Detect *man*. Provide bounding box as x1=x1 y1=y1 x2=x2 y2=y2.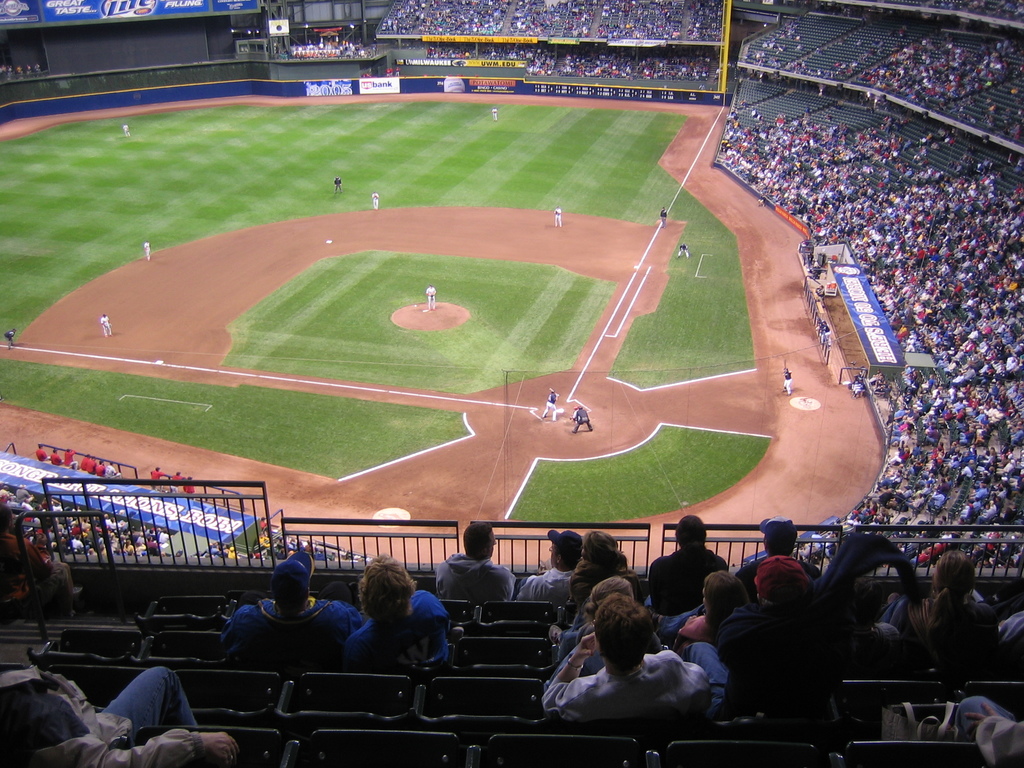
x1=738 y1=515 x2=821 y2=598.
